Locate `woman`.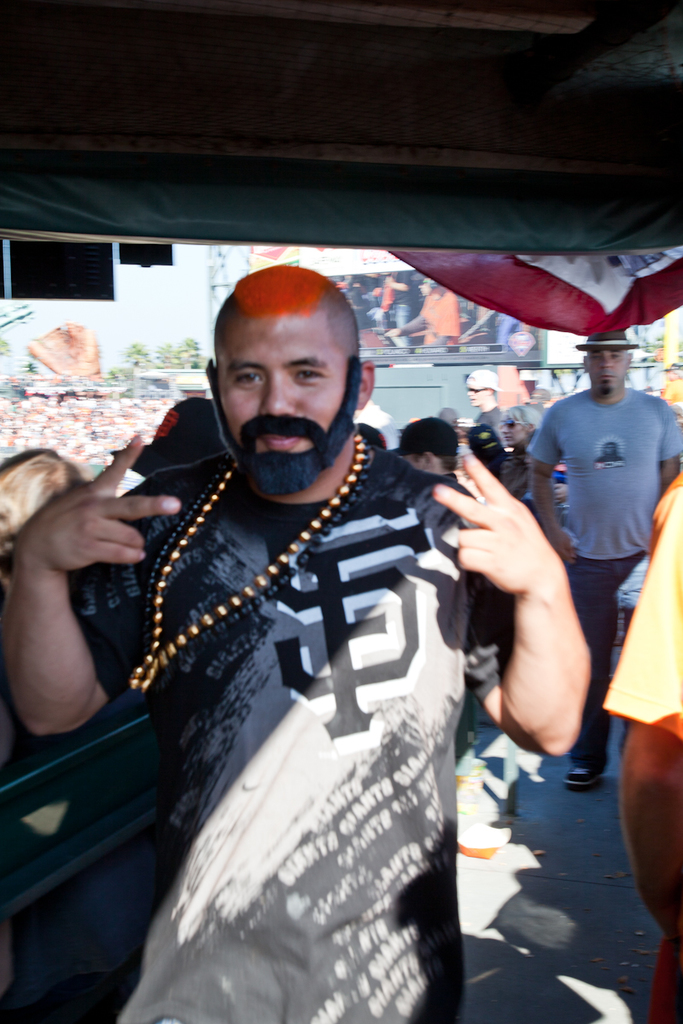
Bounding box: BBox(104, 259, 543, 1023).
